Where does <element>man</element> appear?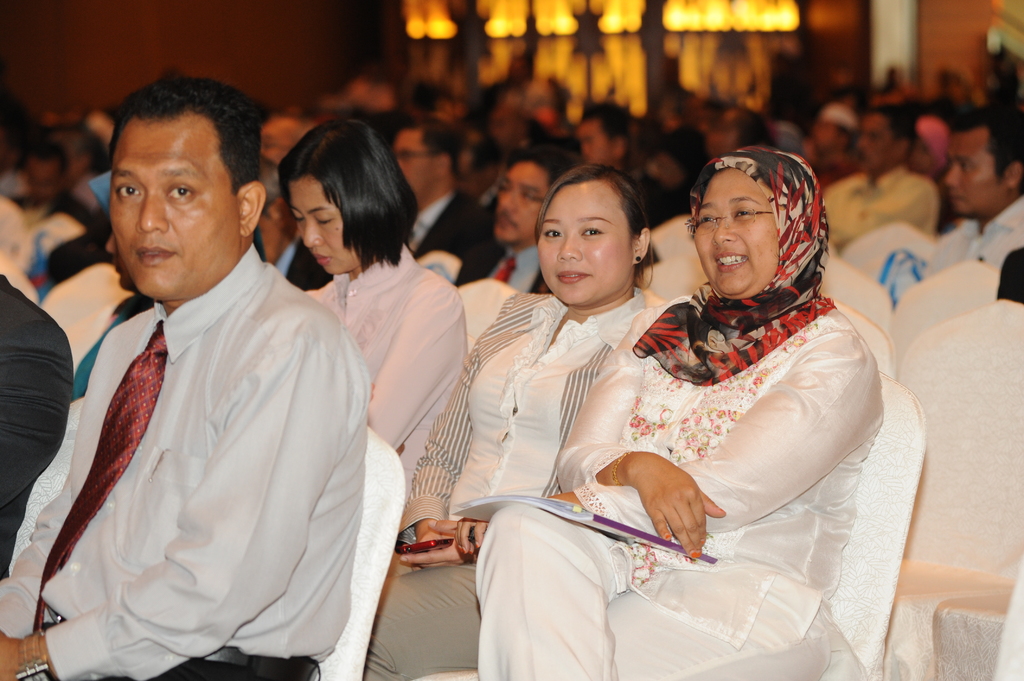
Appears at <bbox>442, 142, 578, 296</bbox>.
